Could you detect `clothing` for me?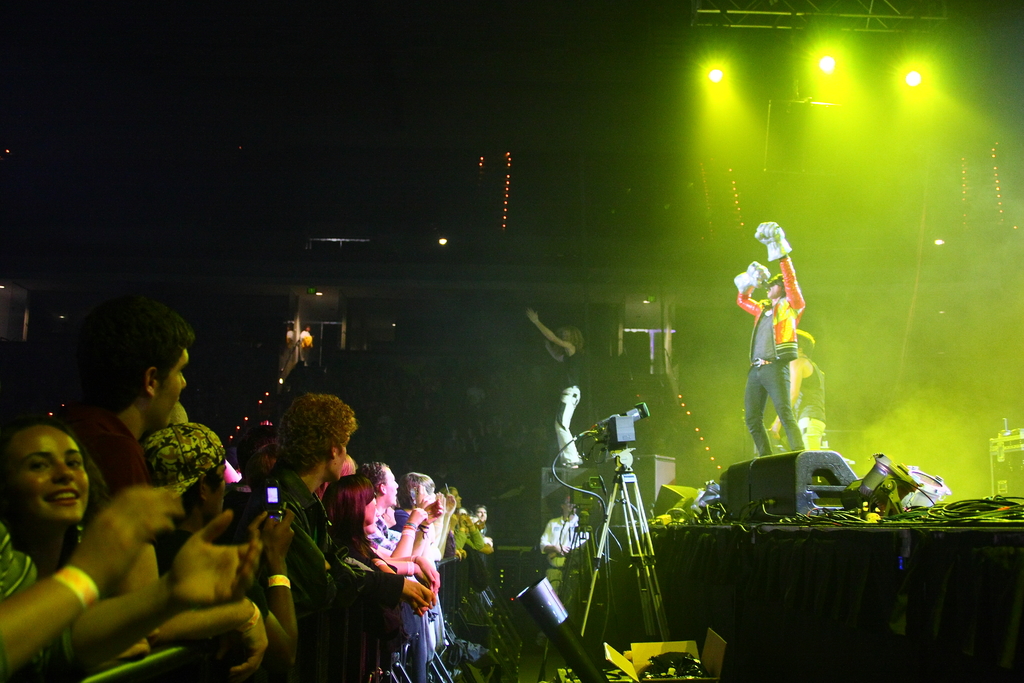
Detection result: (left=362, top=508, right=403, bottom=561).
